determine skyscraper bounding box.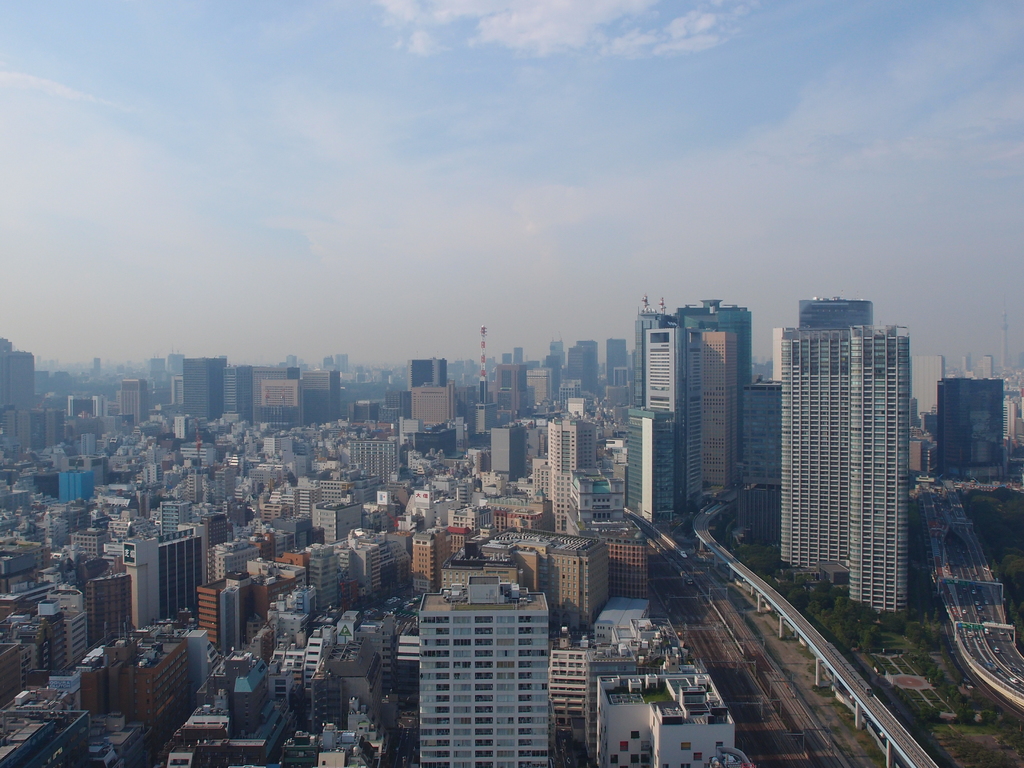
Determined: Rect(550, 342, 559, 403).
